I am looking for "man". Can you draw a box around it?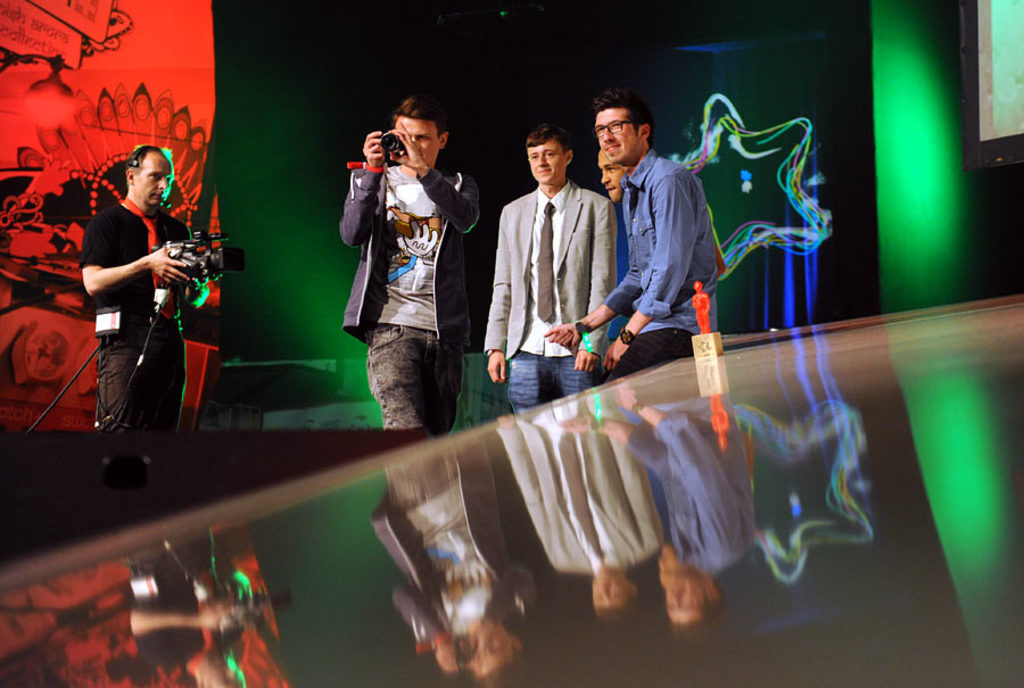
Sure, the bounding box is {"left": 76, "top": 132, "right": 216, "bottom": 442}.
